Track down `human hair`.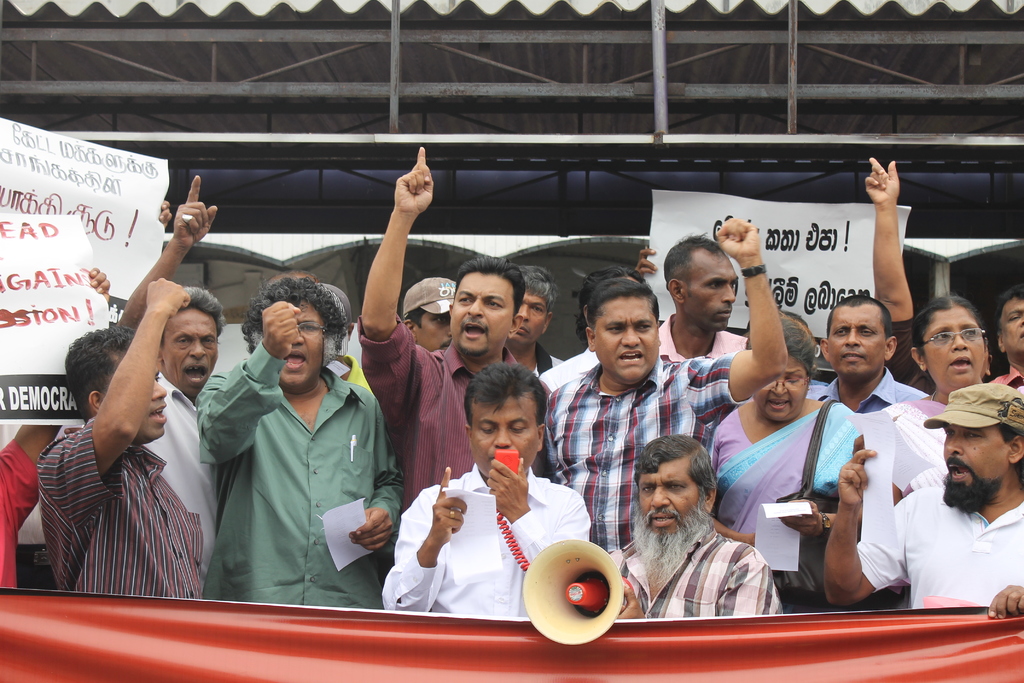
Tracked to 575 263 646 349.
